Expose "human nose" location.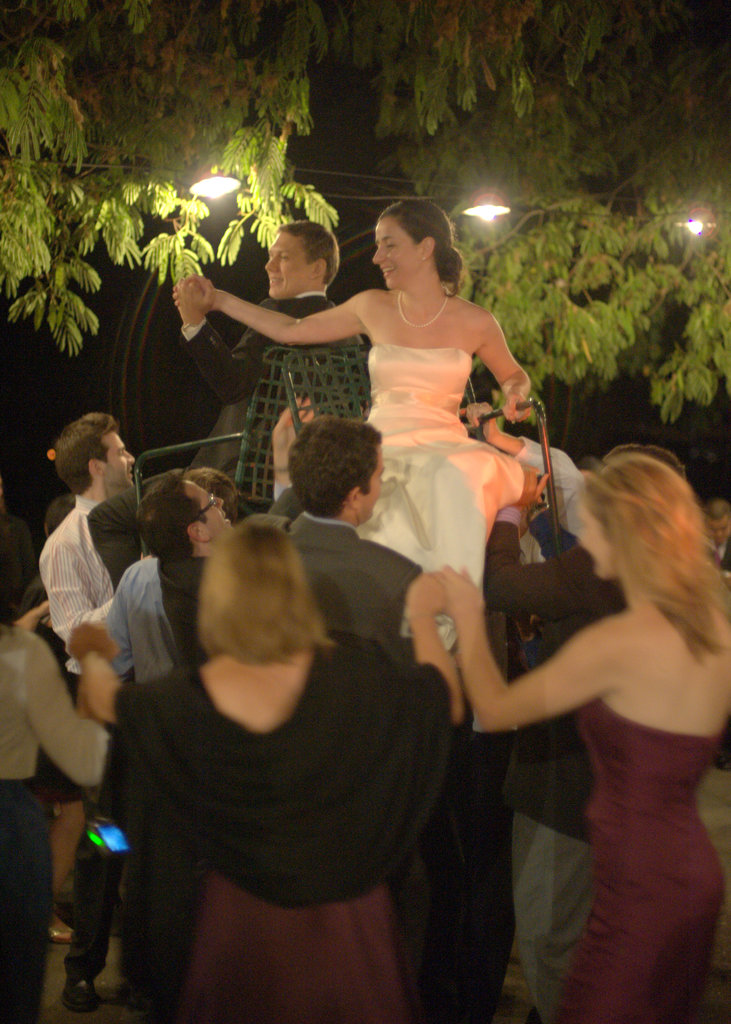
Exposed at <region>715, 527, 724, 537</region>.
